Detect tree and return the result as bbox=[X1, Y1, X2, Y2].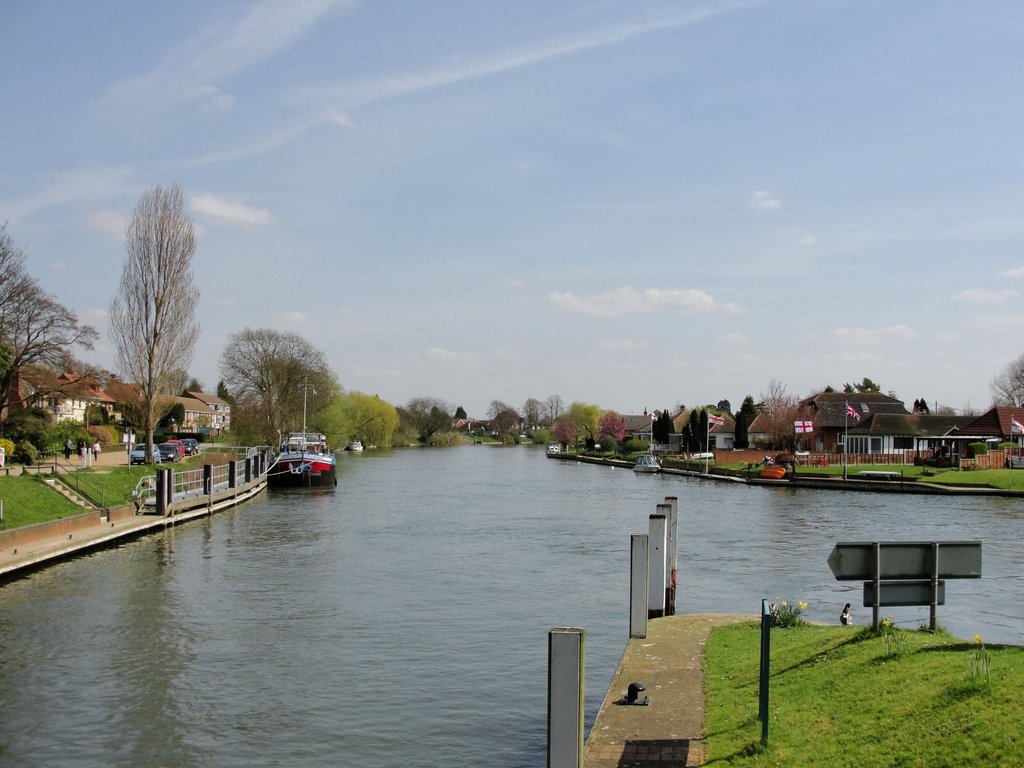
bbox=[106, 179, 204, 470].
